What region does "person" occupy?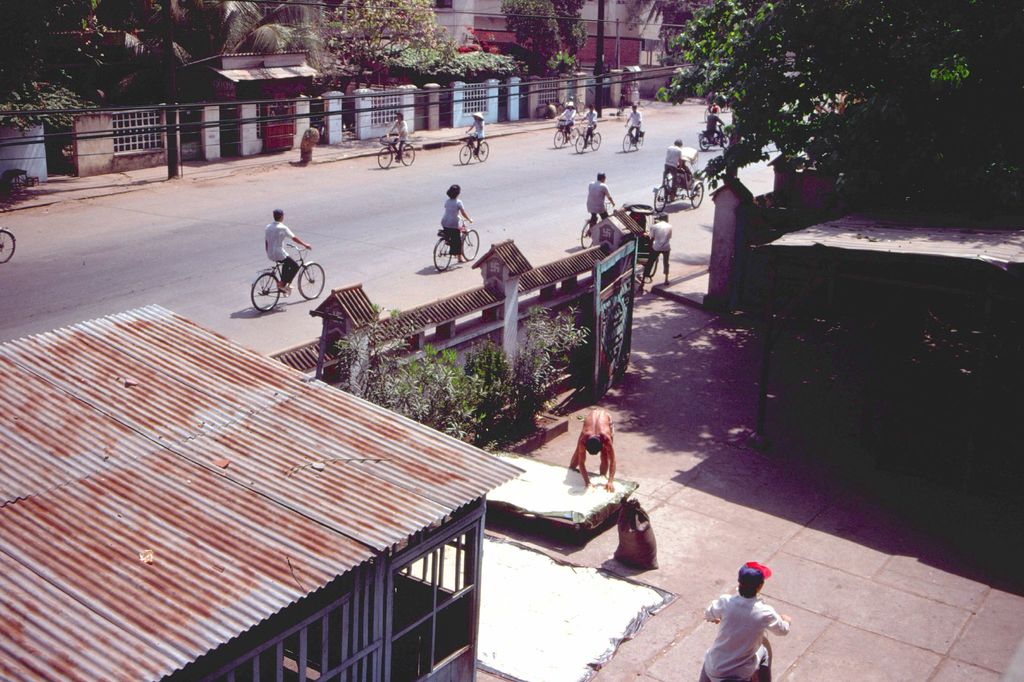
[left=699, top=563, right=791, bottom=681].
